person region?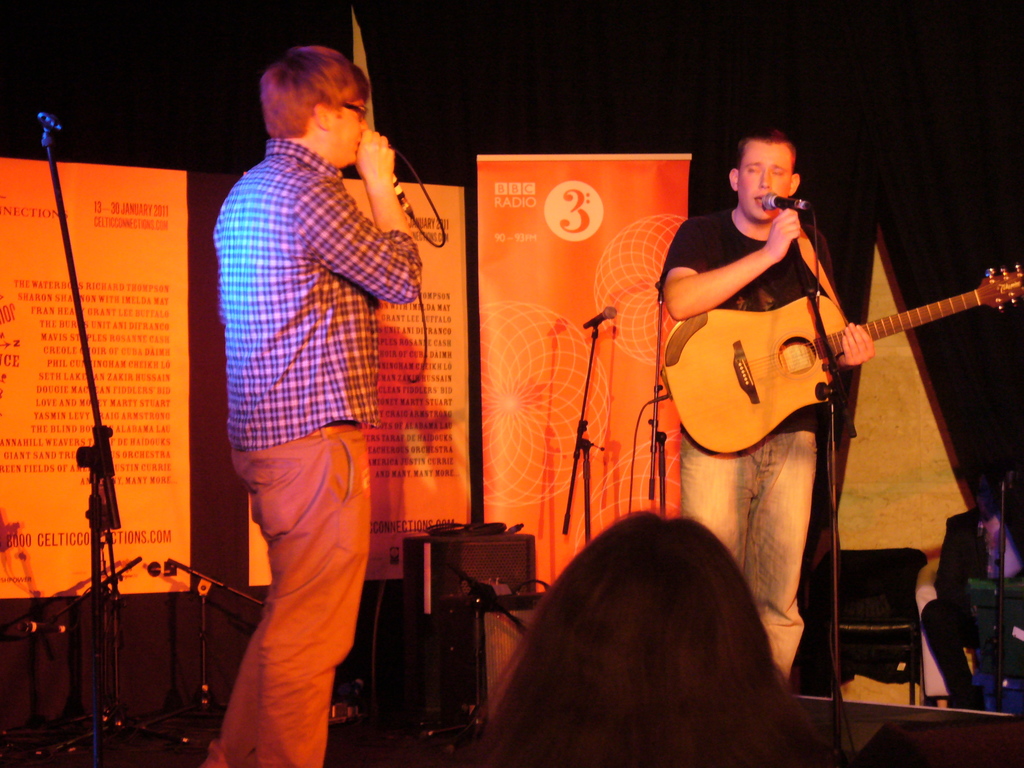
region(456, 504, 844, 767)
